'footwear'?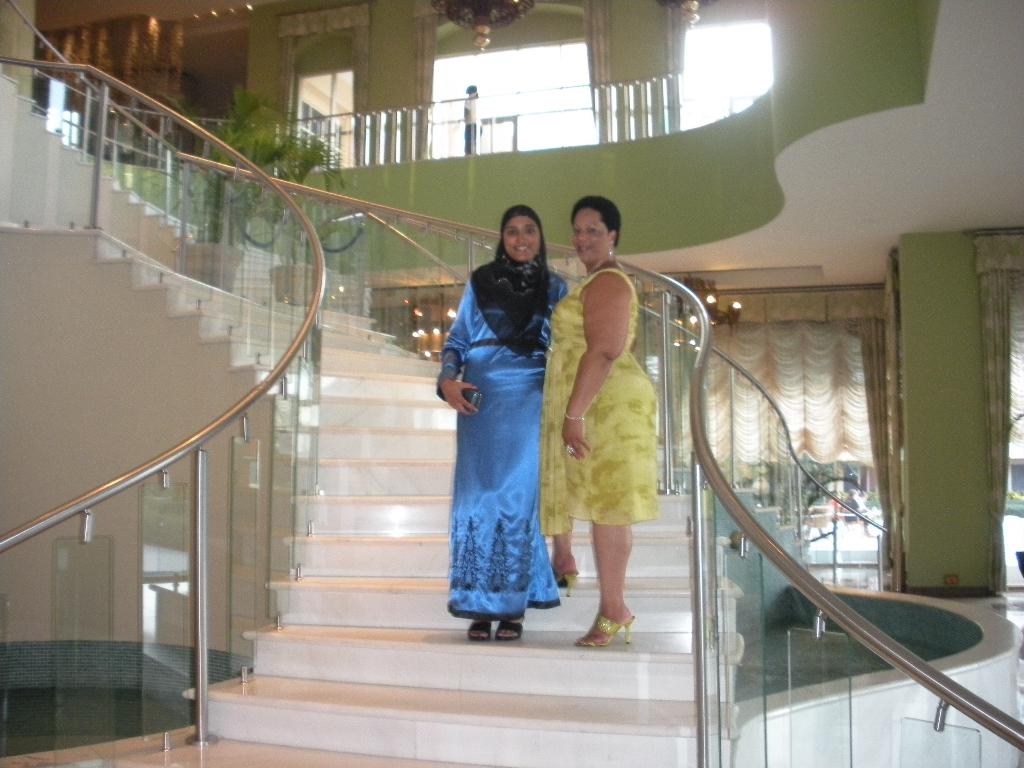
l=578, t=620, r=633, b=649
